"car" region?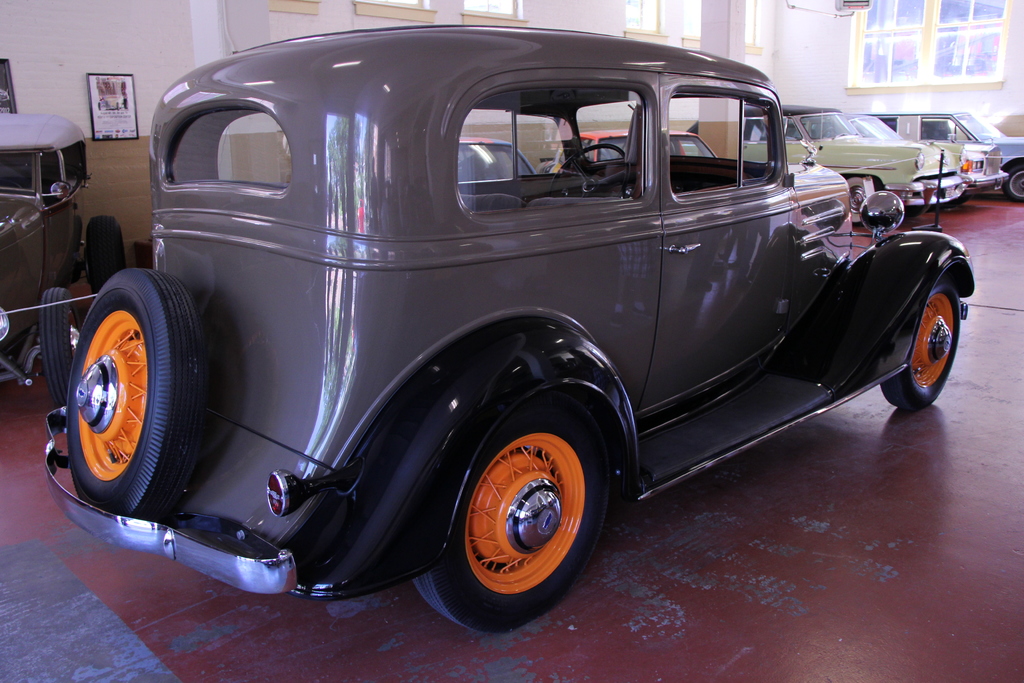
x1=1 y1=111 x2=129 y2=402
